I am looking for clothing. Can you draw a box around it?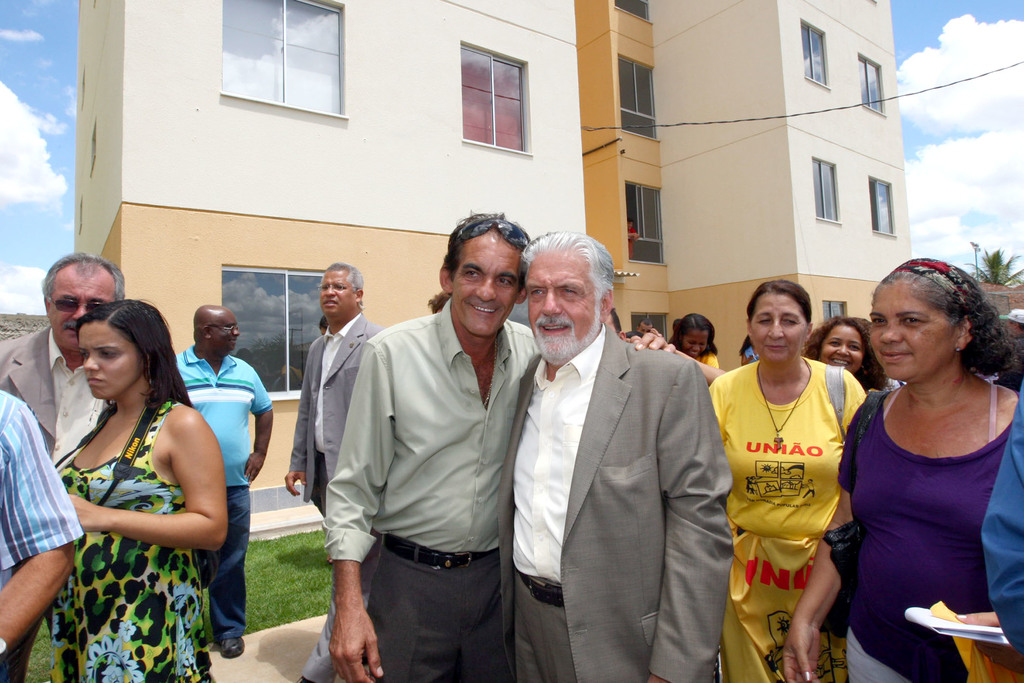
Sure, the bounding box is <region>348, 539, 516, 682</region>.
